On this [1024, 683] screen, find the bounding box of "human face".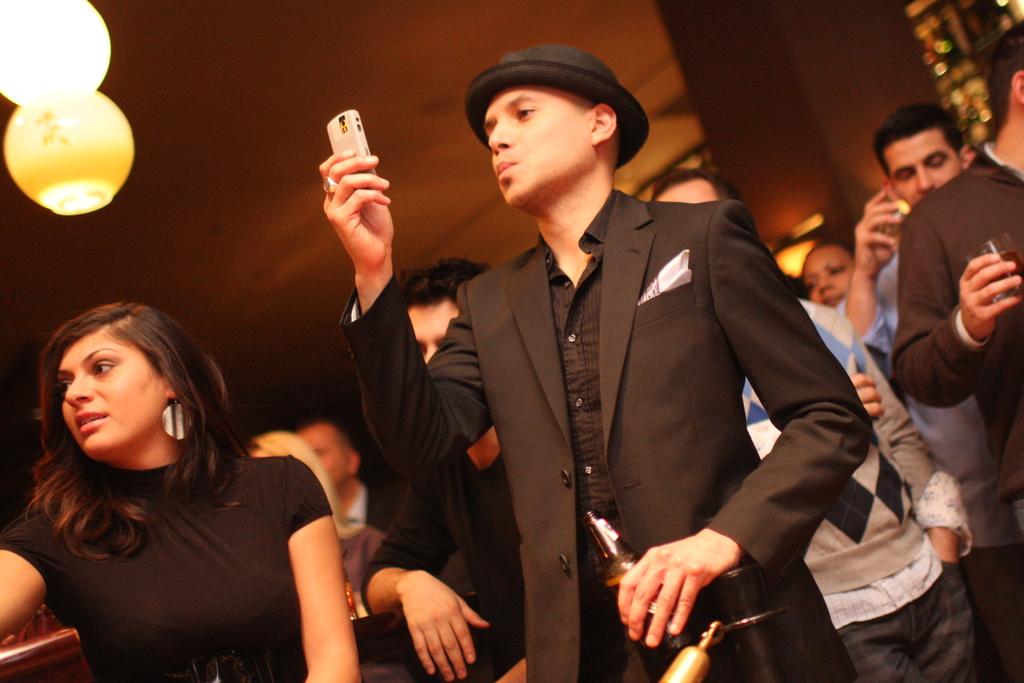
Bounding box: (303,423,351,488).
